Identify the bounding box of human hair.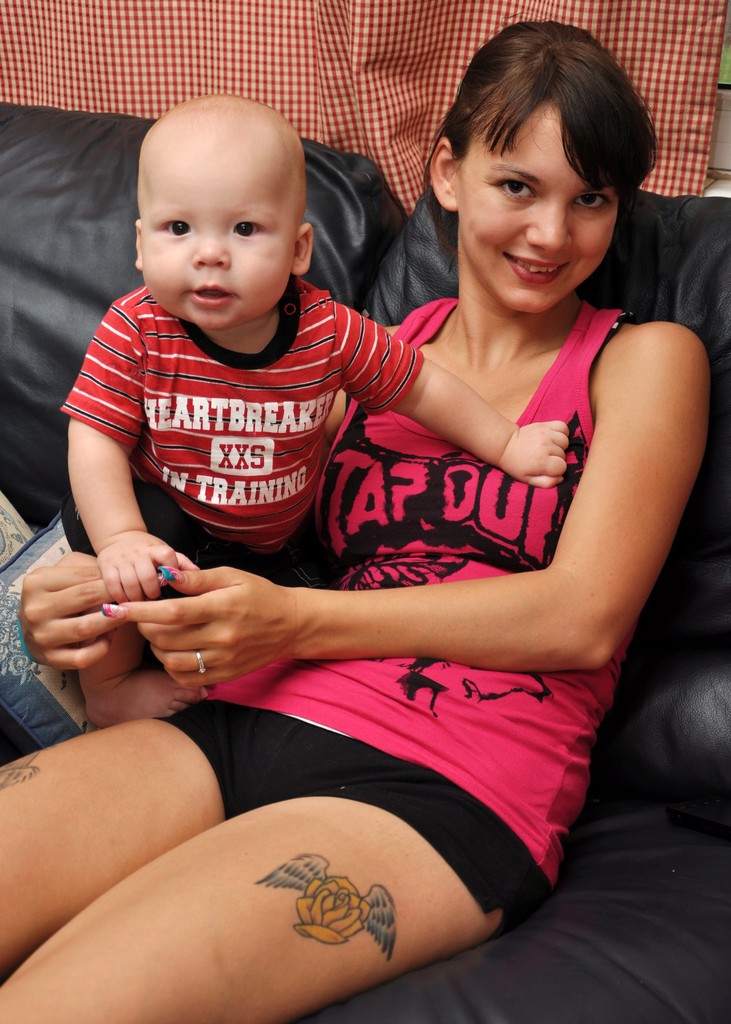
415, 12, 666, 269.
